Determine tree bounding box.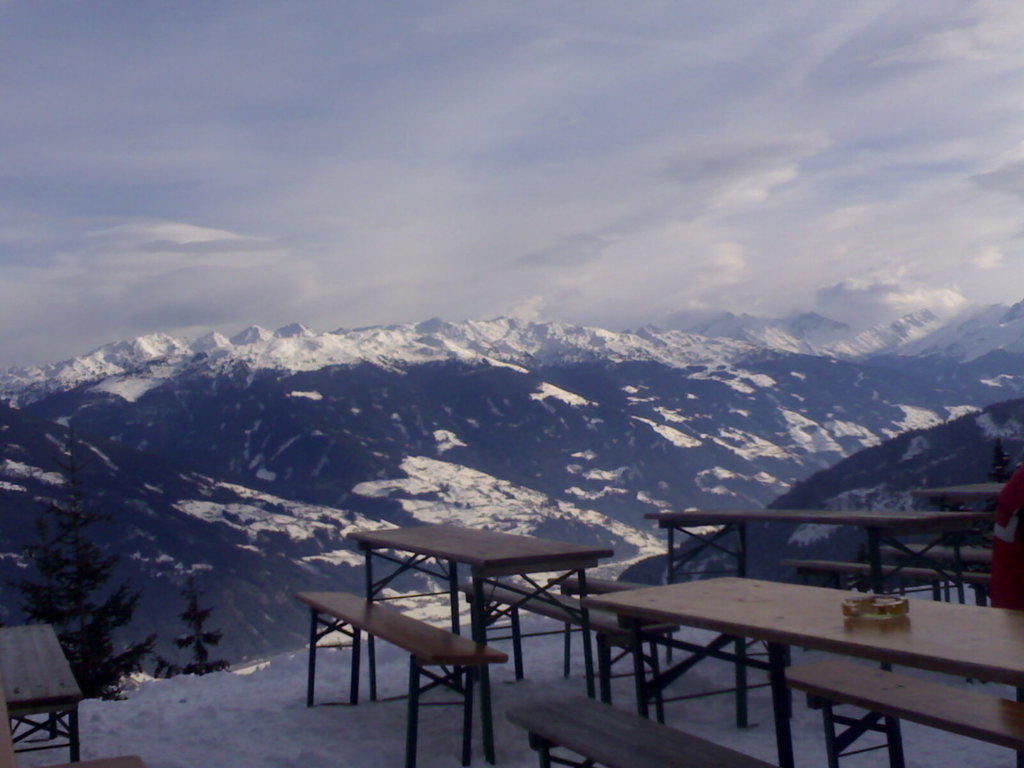
Determined: bbox(177, 572, 230, 679).
